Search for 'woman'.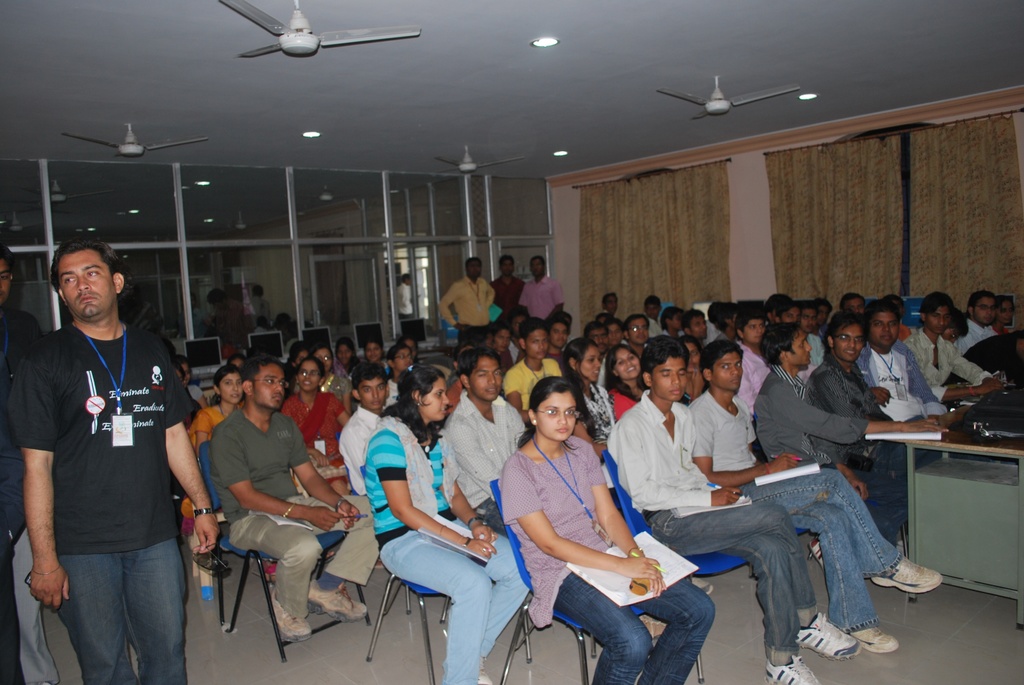
Found at rect(381, 345, 414, 410).
